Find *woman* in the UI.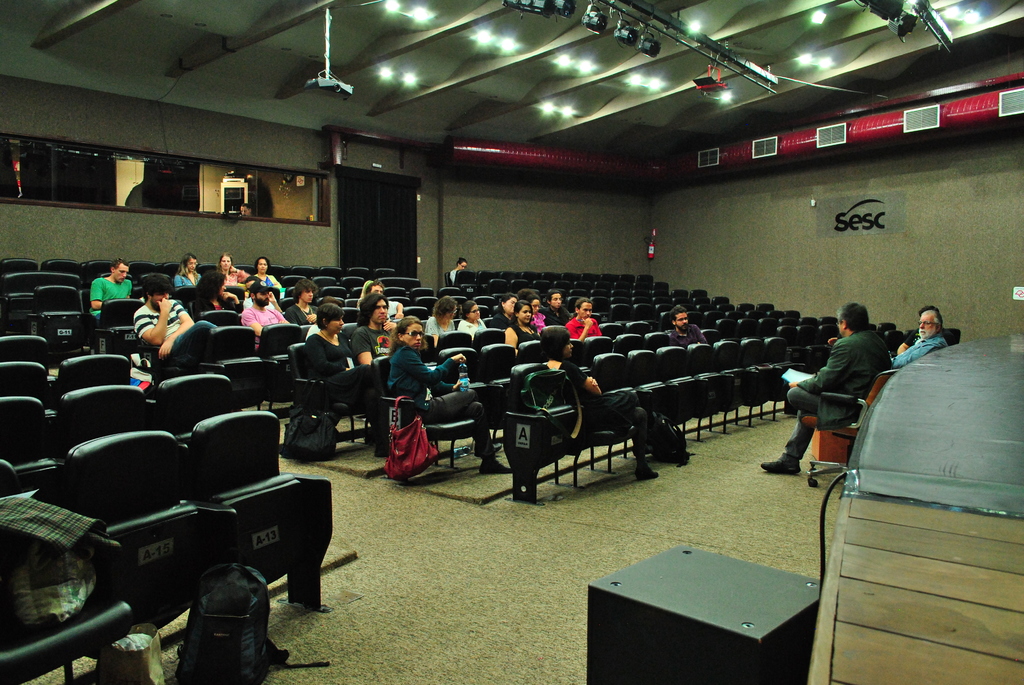
UI element at box(170, 255, 206, 292).
